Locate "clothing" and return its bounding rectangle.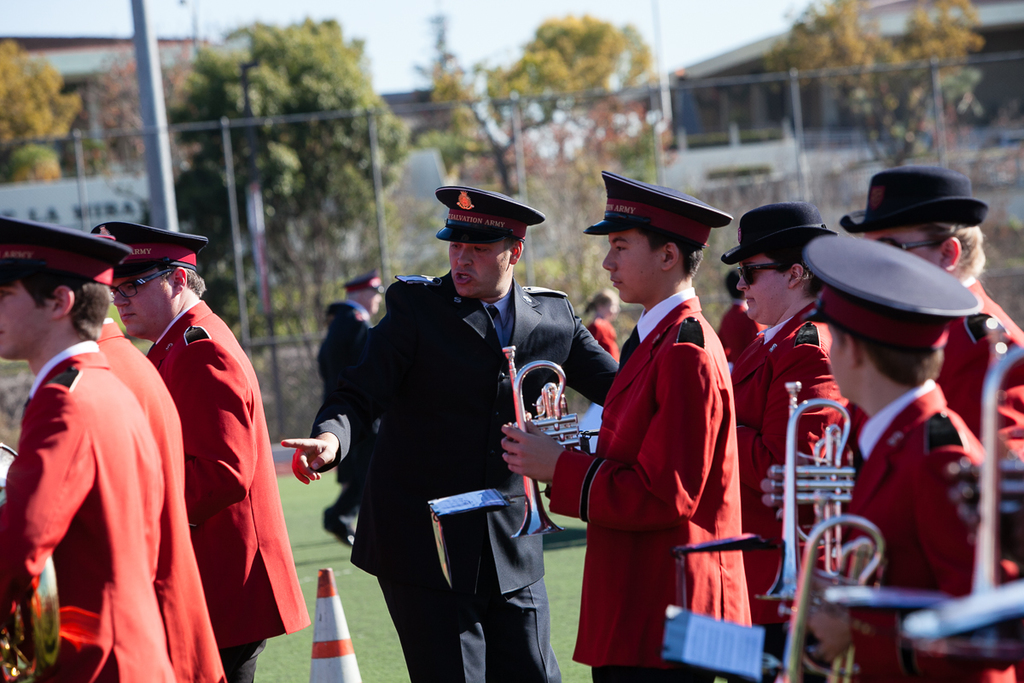
(left=0, top=209, right=130, bottom=295).
